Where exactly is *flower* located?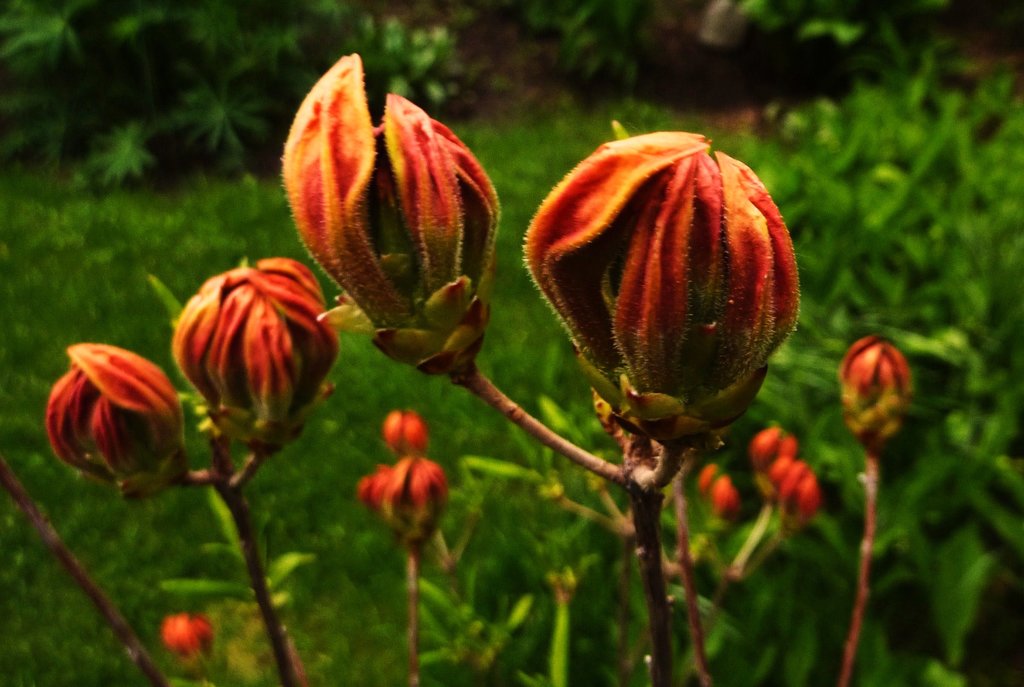
Its bounding box is [x1=275, y1=49, x2=506, y2=372].
